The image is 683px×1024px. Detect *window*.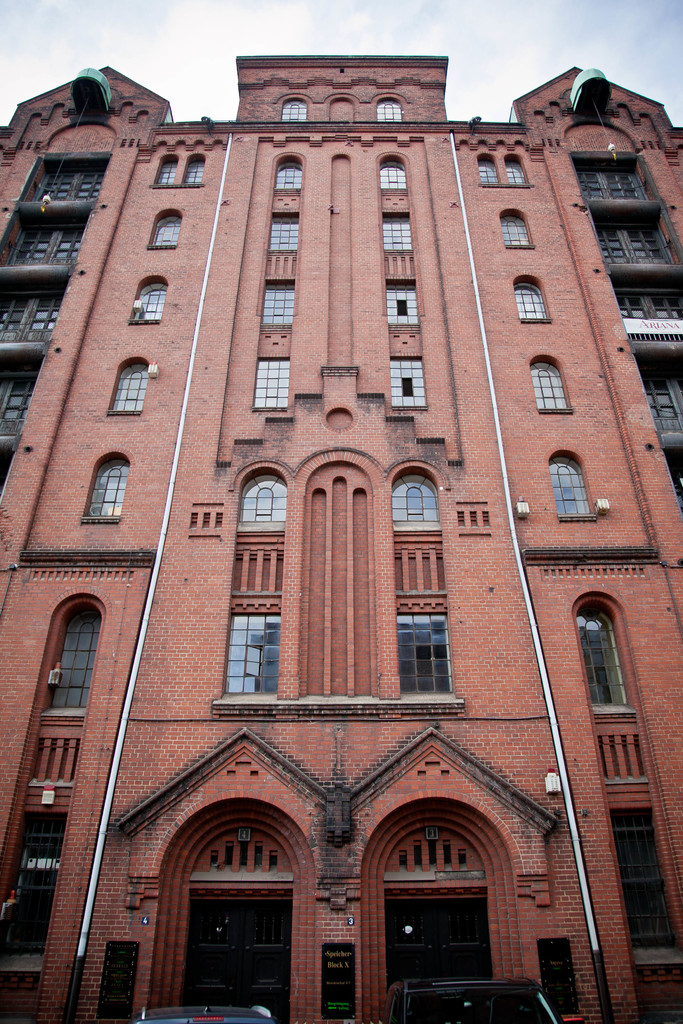
Detection: left=103, top=358, right=155, bottom=417.
